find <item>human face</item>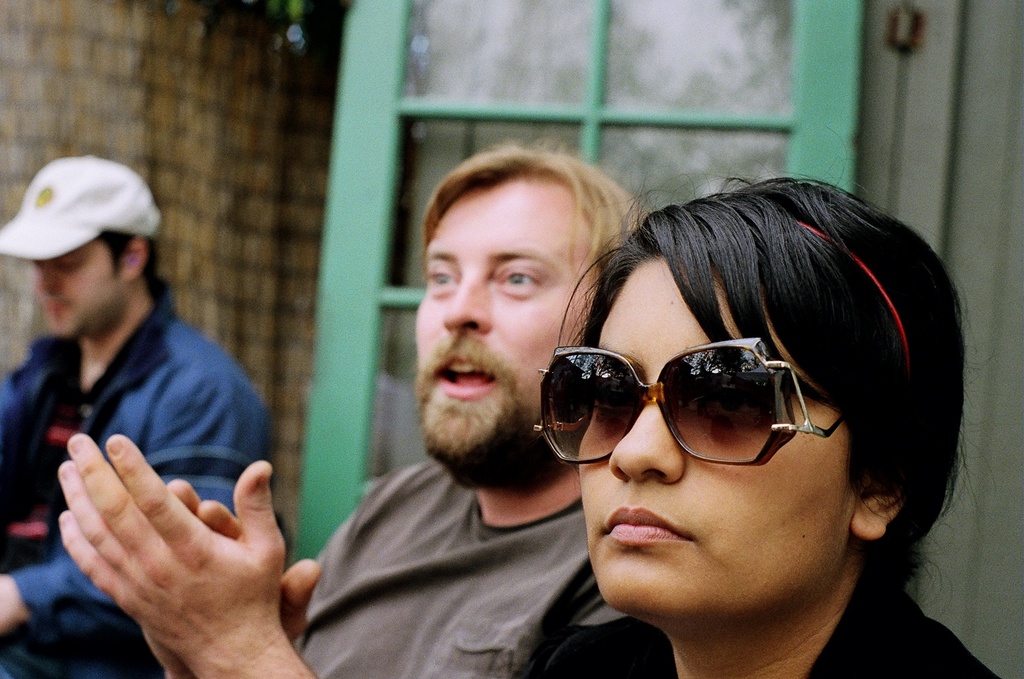
x1=417 y1=186 x2=596 y2=454
